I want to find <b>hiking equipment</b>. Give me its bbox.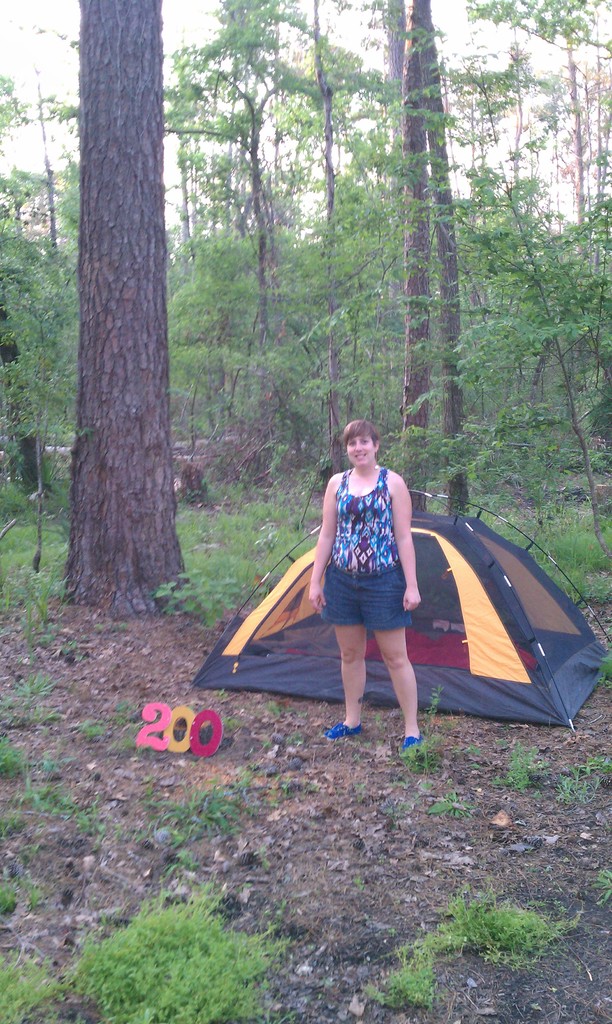
{"left": 194, "top": 490, "right": 611, "bottom": 730}.
